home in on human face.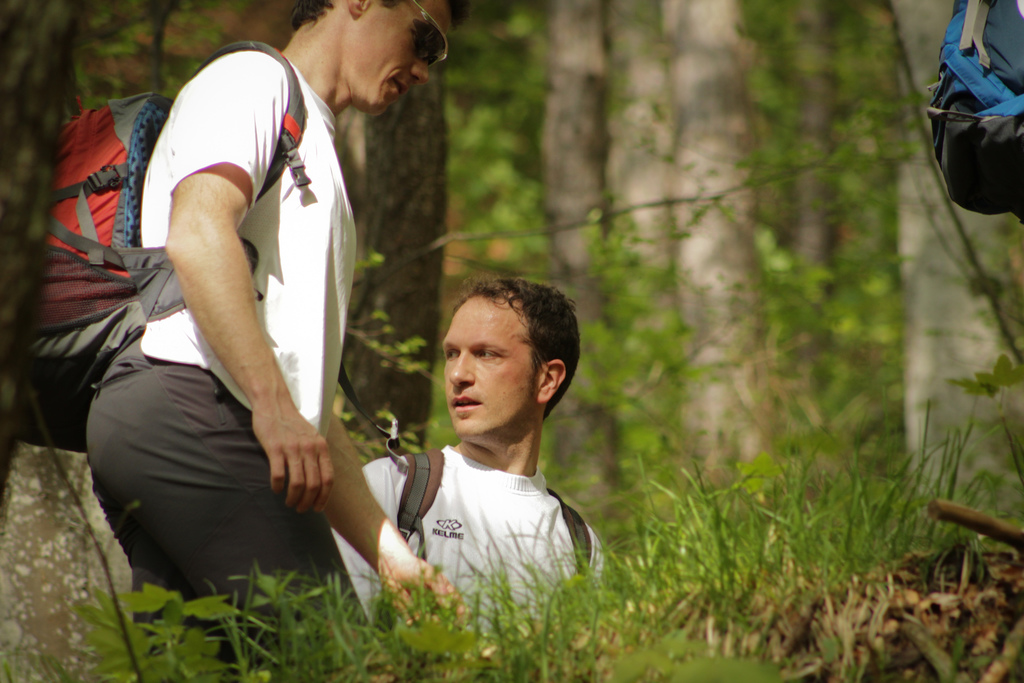
Homed in at {"left": 444, "top": 297, "right": 536, "bottom": 438}.
